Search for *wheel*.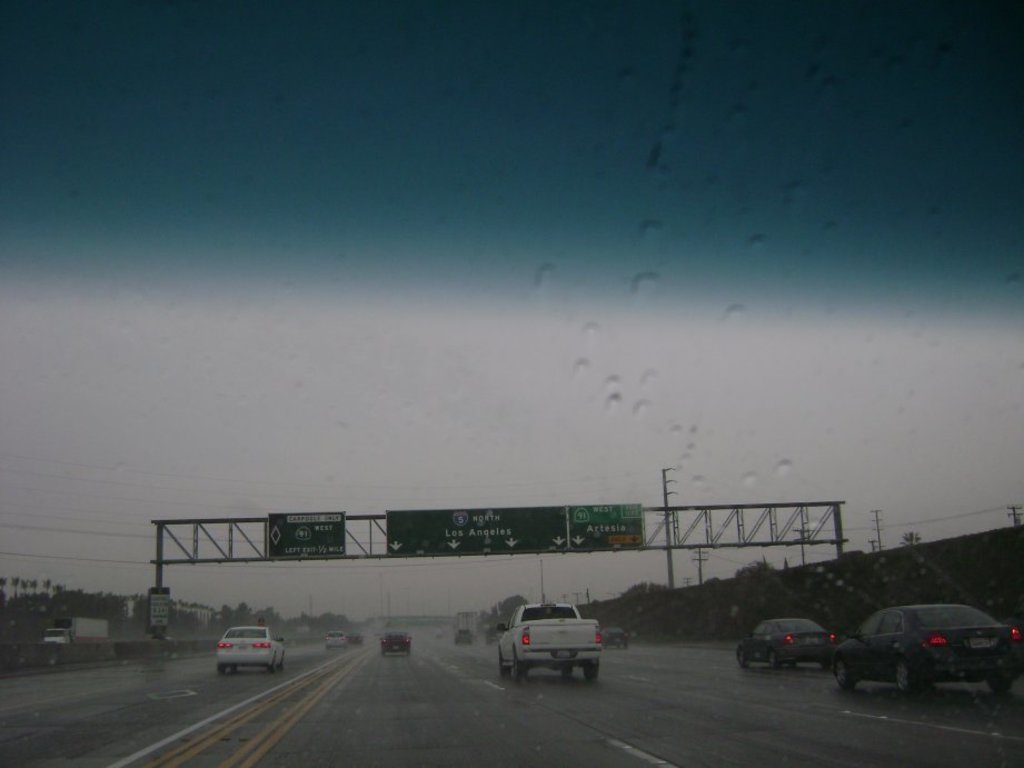
Found at [218, 662, 223, 675].
